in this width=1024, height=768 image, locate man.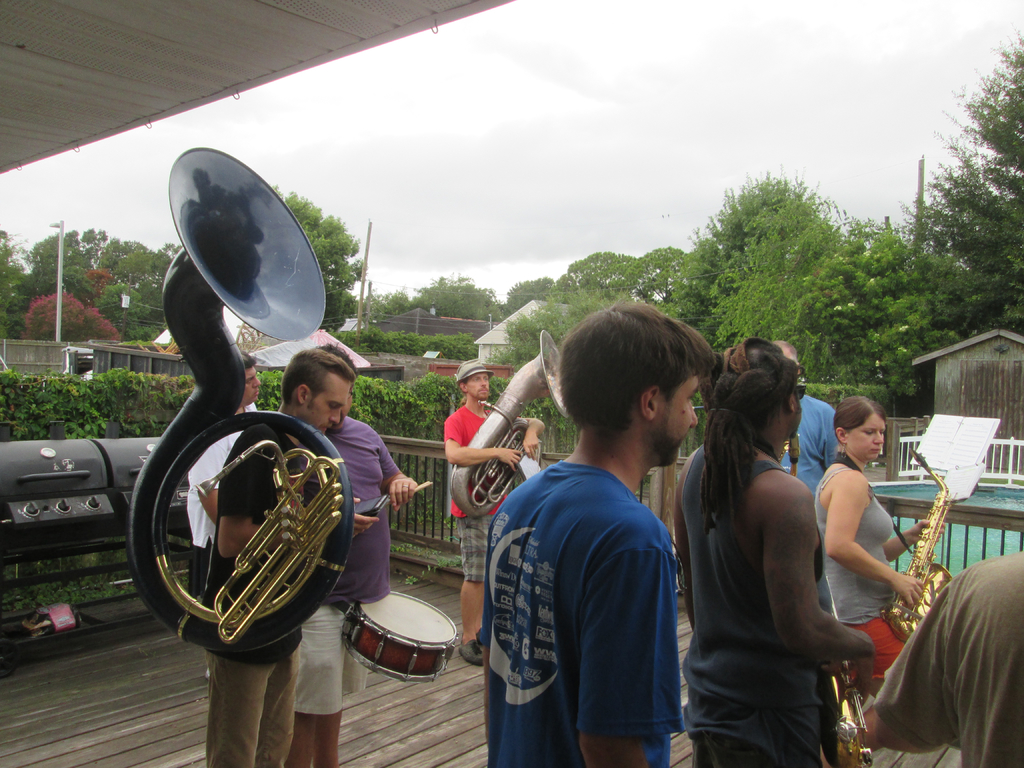
Bounding box: 175 348 266 605.
